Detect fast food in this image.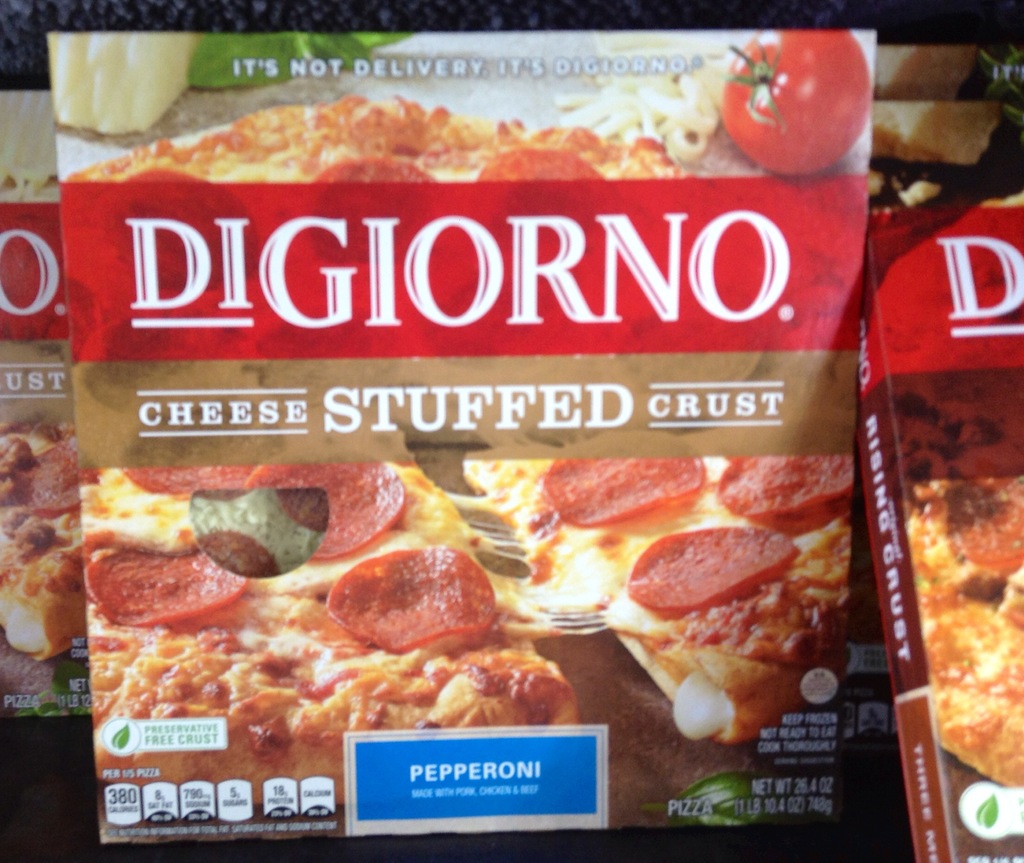
Detection: [x1=906, y1=478, x2=1023, y2=786].
